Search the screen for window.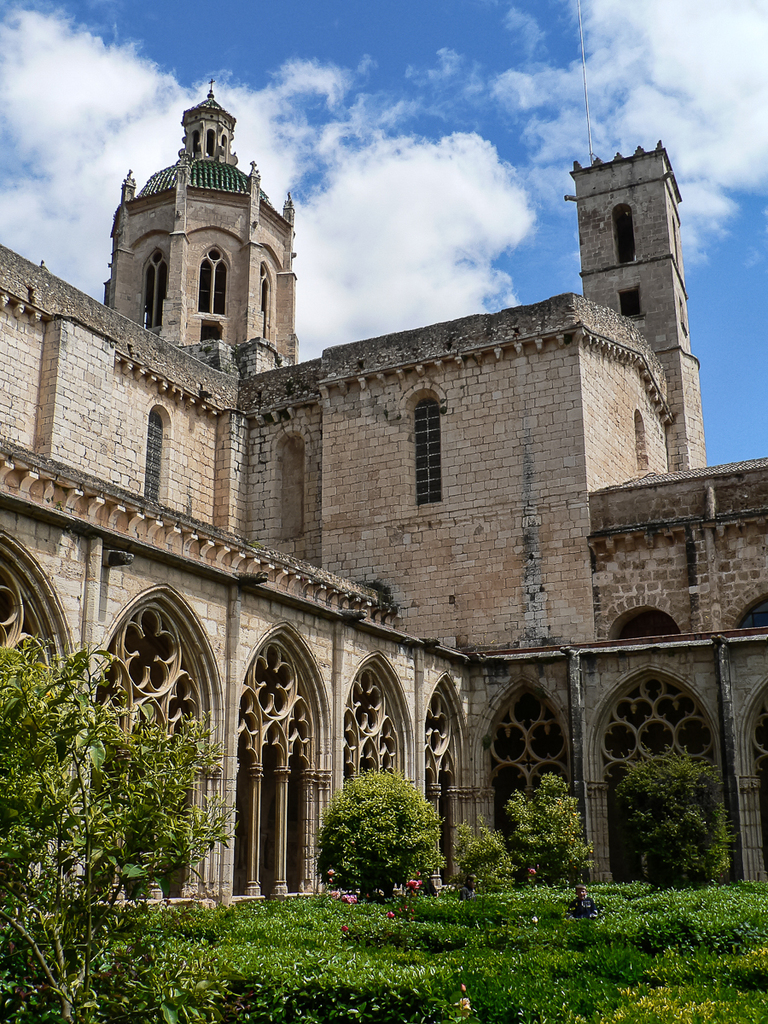
Found at [left=614, top=201, right=636, bottom=261].
